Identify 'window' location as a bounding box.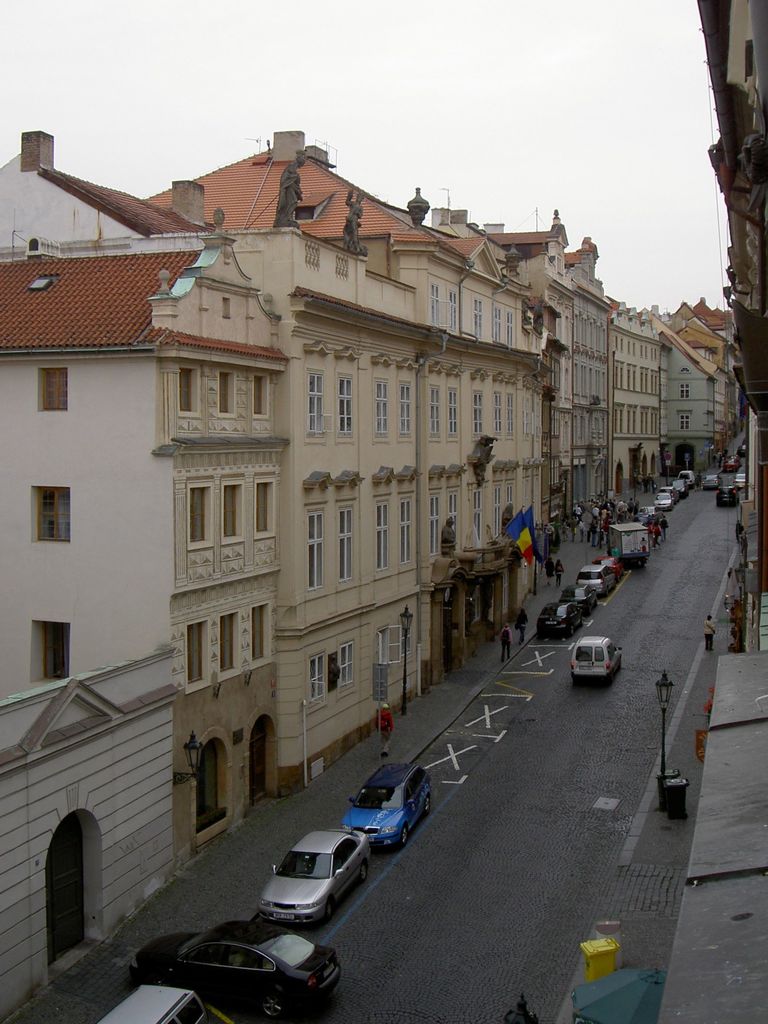
(left=256, top=482, right=273, bottom=536).
